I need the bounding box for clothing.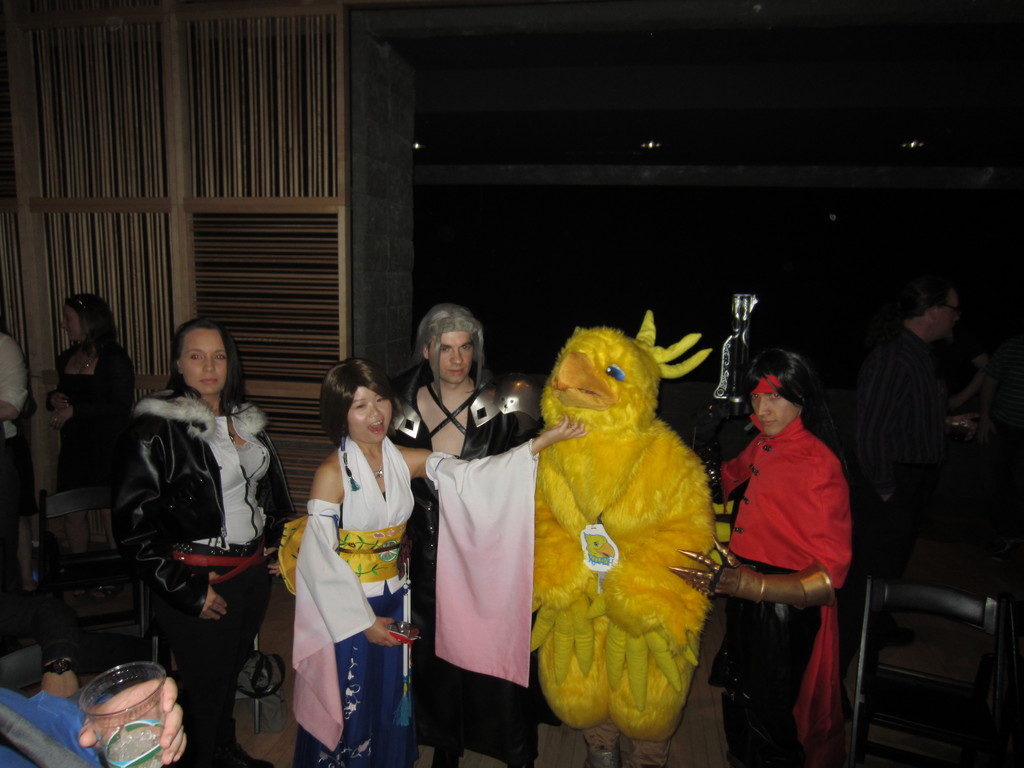
Here it is: 705,420,844,758.
